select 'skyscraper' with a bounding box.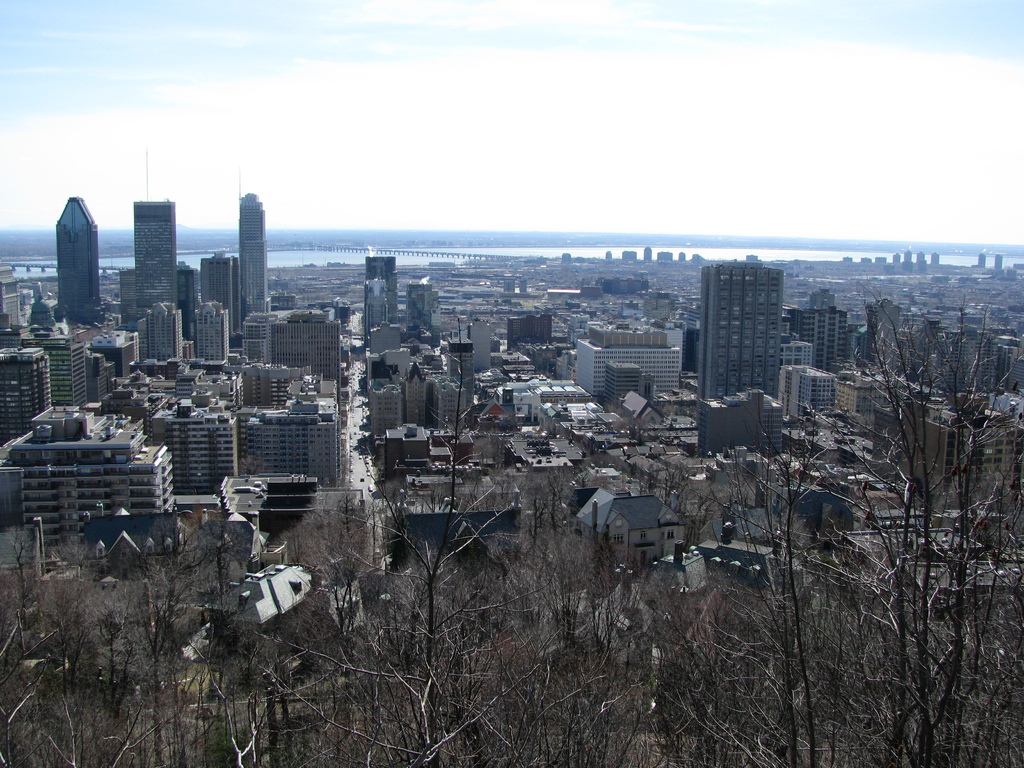
361, 252, 402, 335.
